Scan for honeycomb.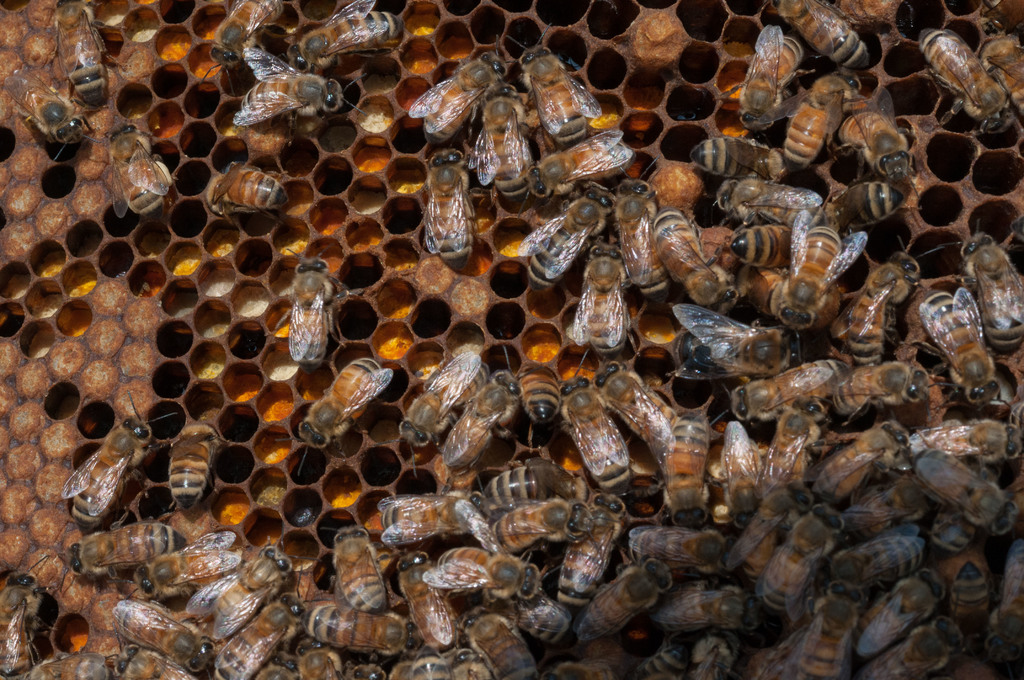
Scan result: (x1=0, y1=4, x2=1023, y2=676).
